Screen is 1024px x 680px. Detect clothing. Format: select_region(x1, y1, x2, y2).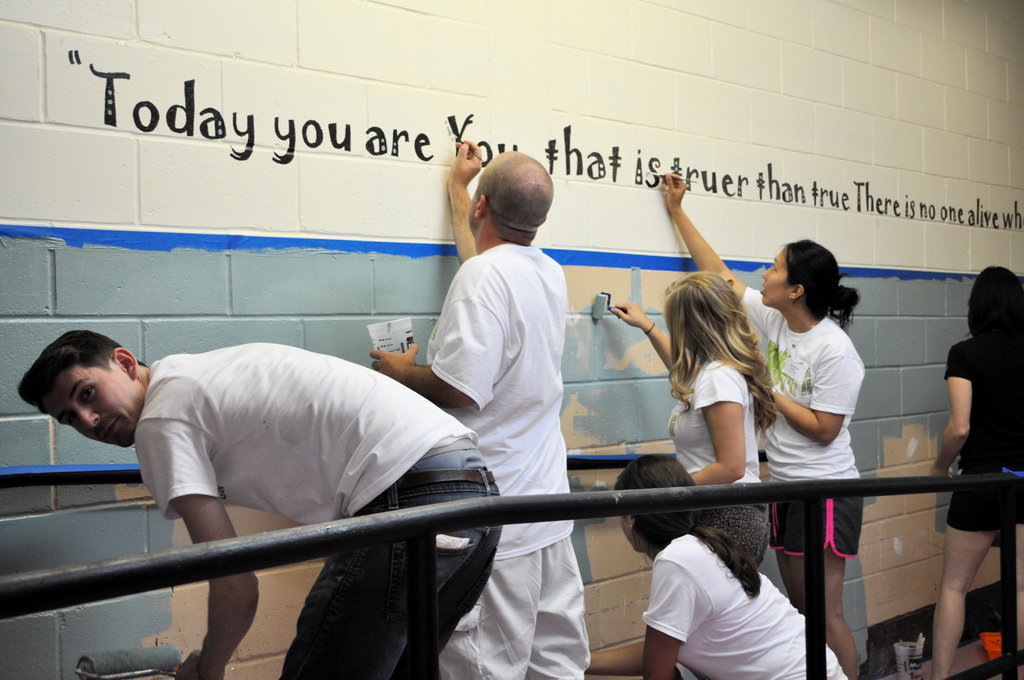
select_region(133, 337, 477, 521).
